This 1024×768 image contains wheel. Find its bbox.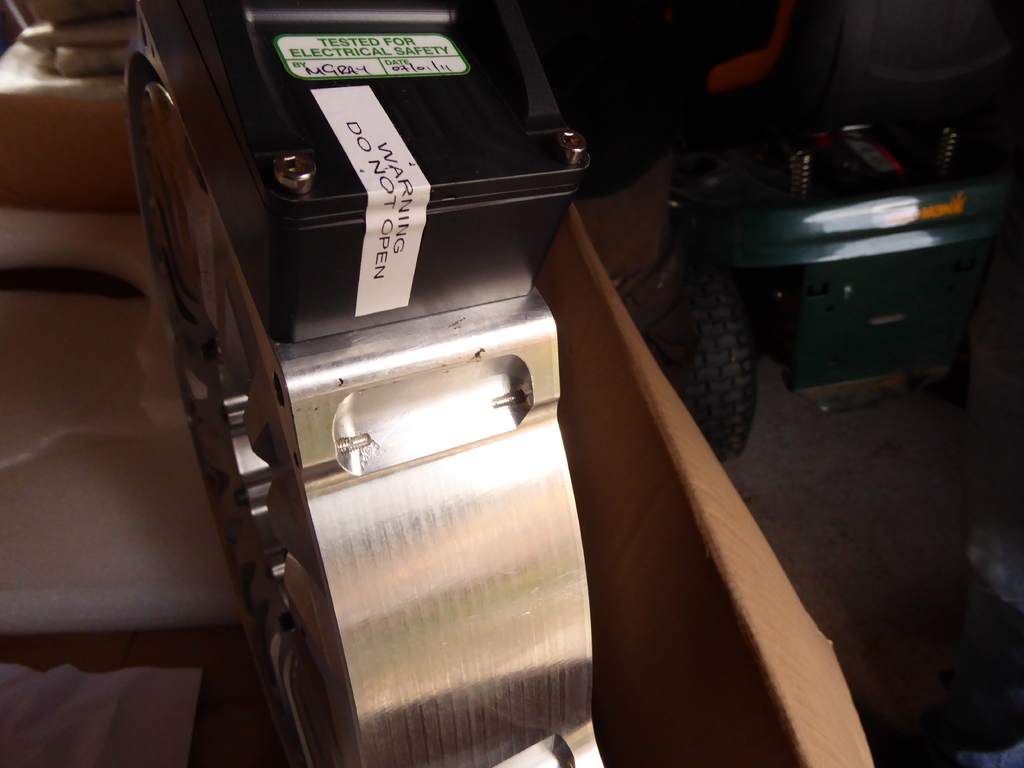
crop(662, 263, 783, 468).
